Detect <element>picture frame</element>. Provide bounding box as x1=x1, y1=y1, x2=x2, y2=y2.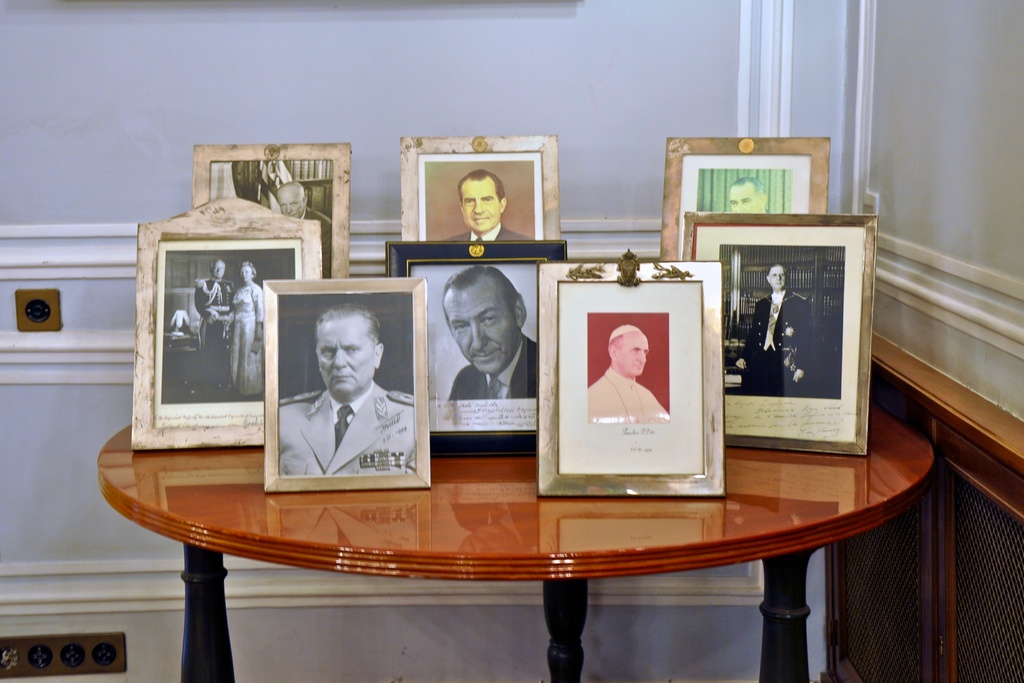
x1=191, y1=142, x2=349, y2=273.
